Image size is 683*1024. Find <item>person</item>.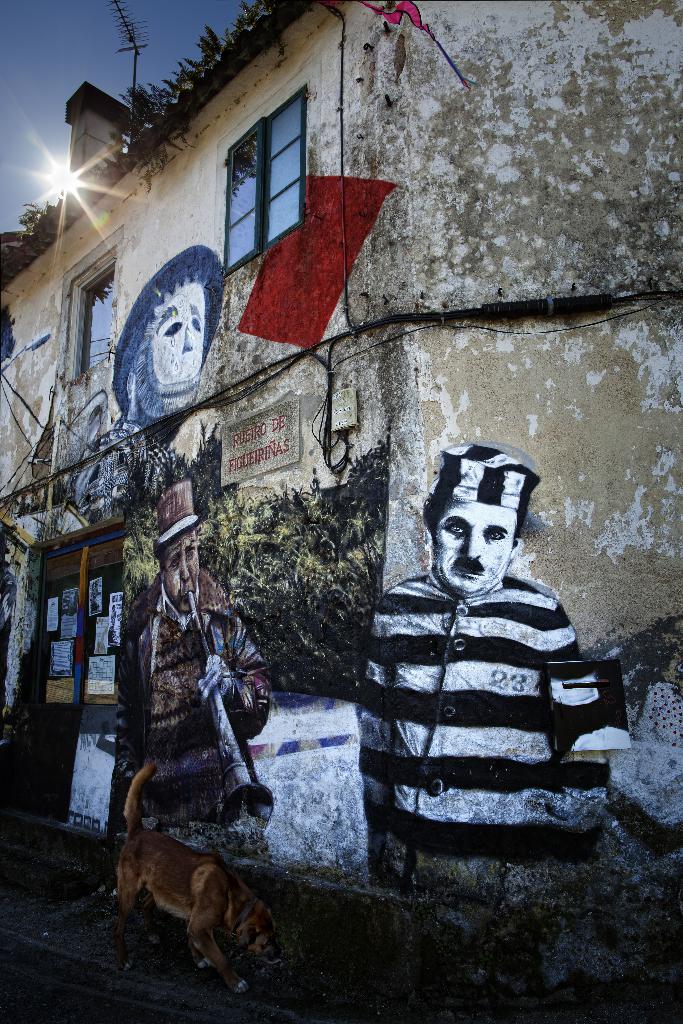
detection(86, 472, 277, 860).
